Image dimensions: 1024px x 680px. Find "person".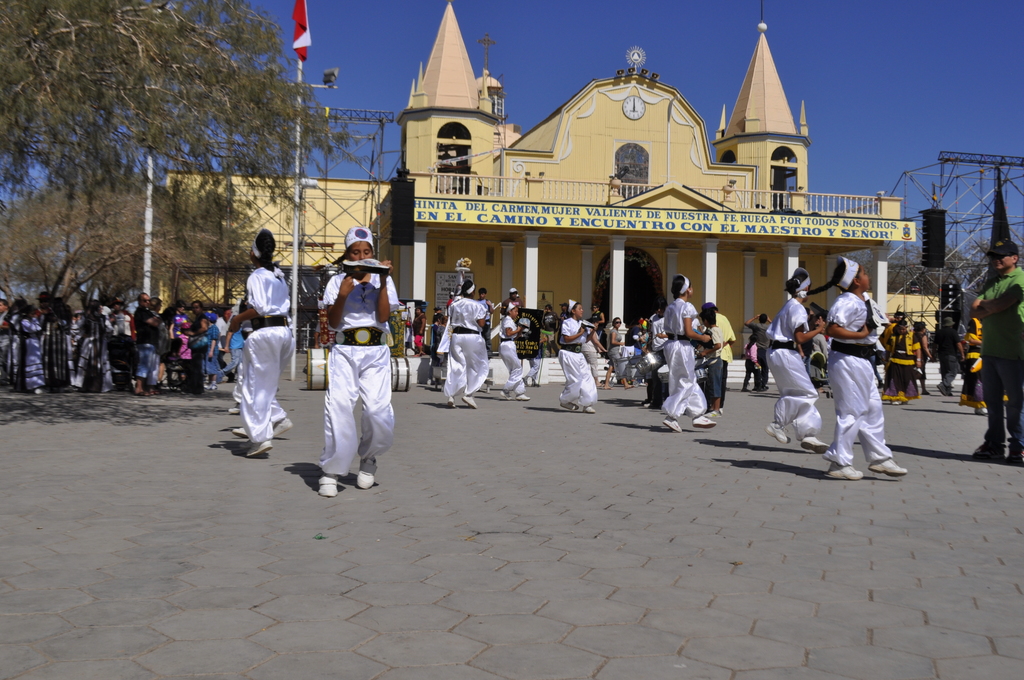
(412, 305, 428, 361).
